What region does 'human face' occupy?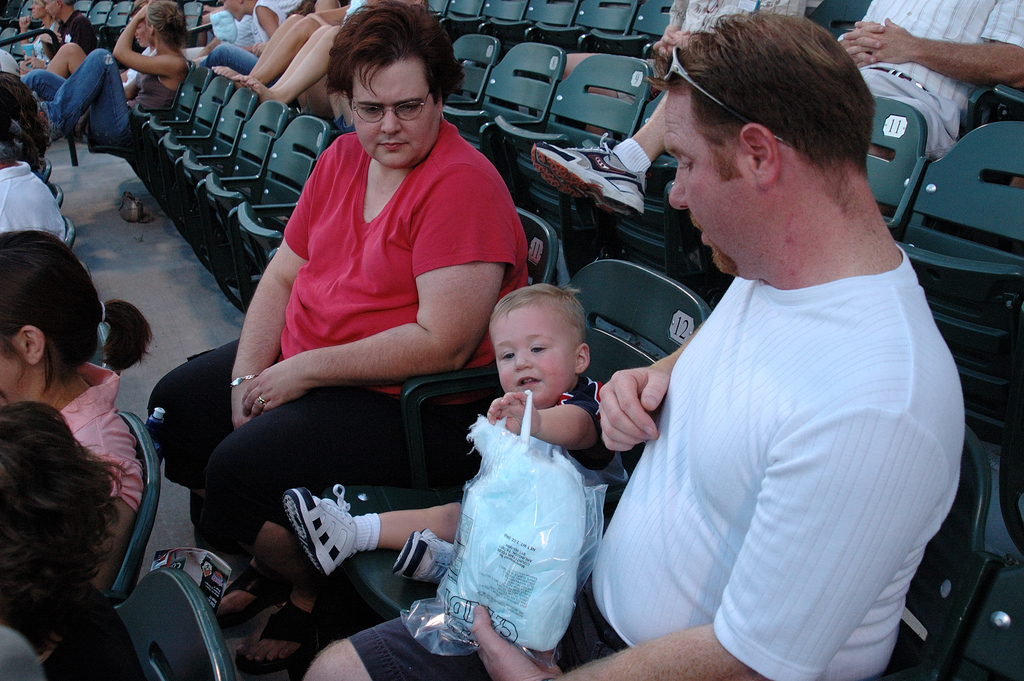
left=489, top=312, right=572, bottom=412.
